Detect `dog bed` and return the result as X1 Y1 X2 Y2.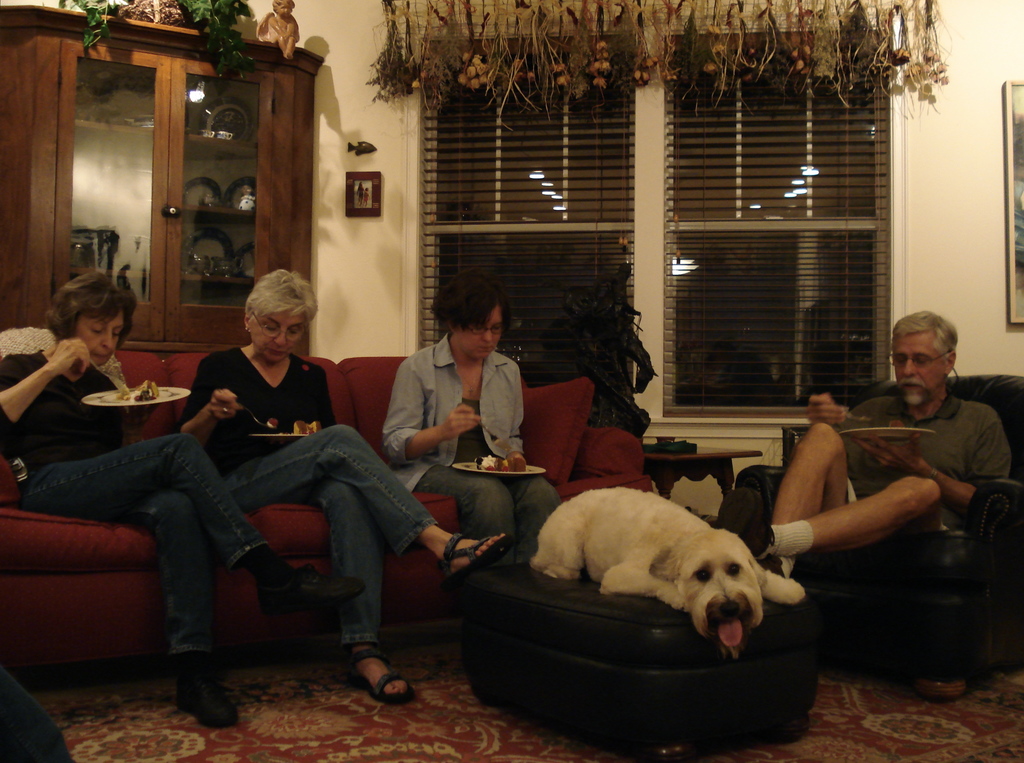
460 559 819 751.
